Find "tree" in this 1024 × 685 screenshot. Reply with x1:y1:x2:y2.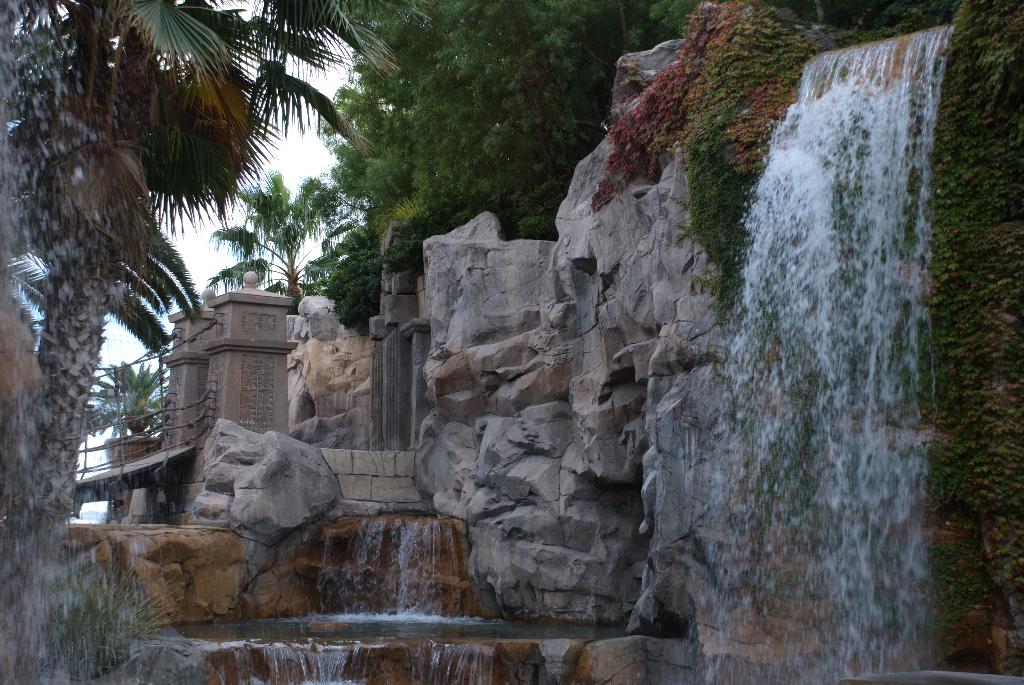
70:352:163:444.
